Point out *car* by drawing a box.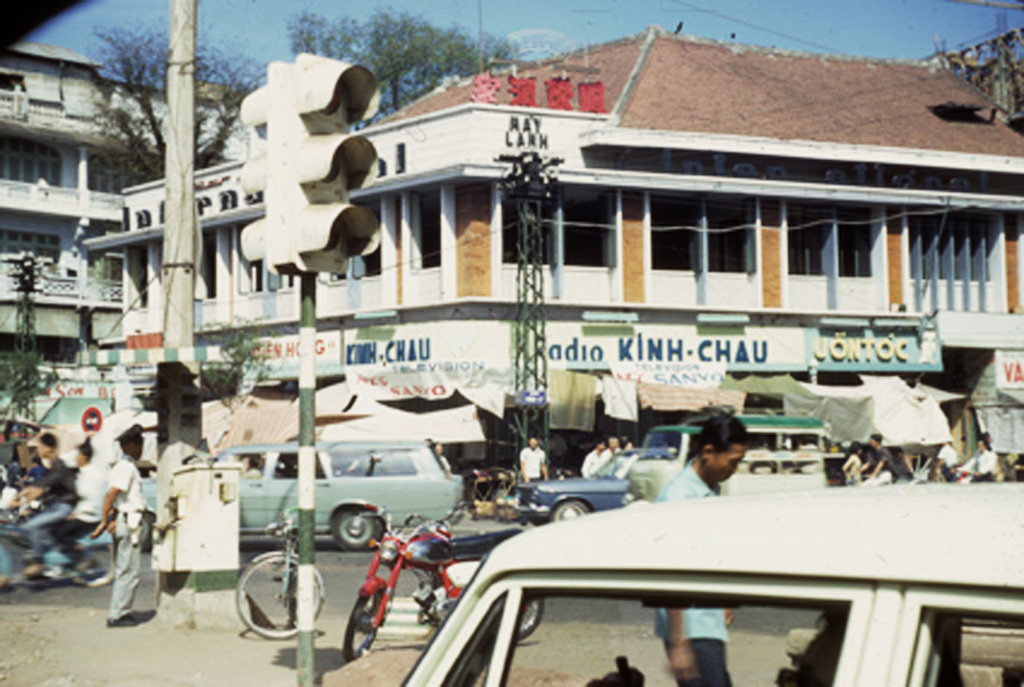
<region>217, 442, 474, 564</region>.
